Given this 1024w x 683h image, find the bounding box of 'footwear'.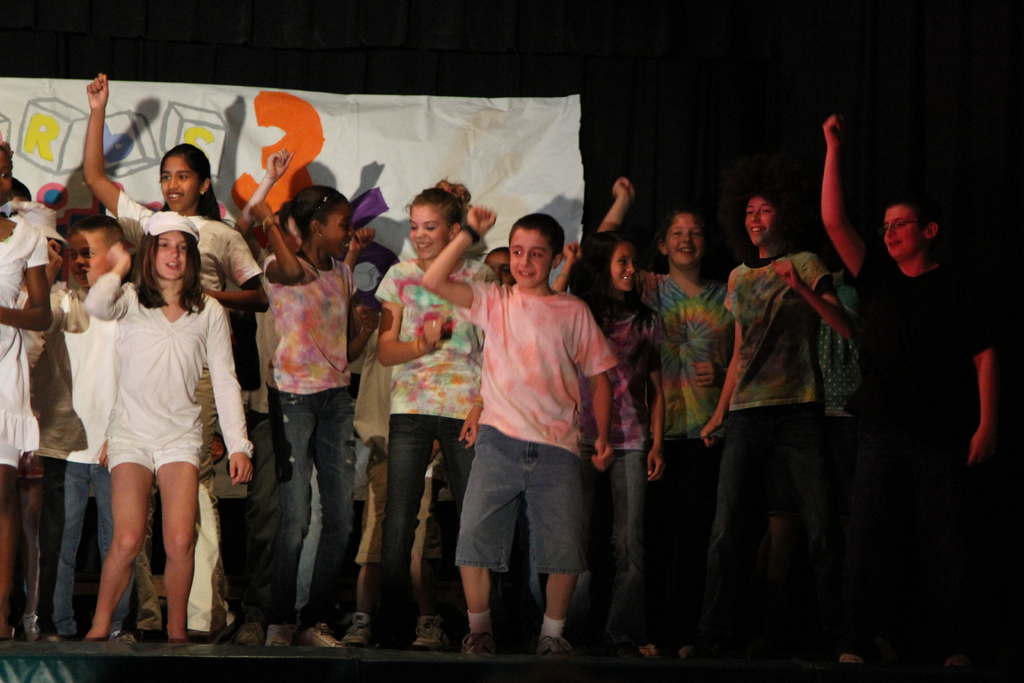
412:615:445:648.
